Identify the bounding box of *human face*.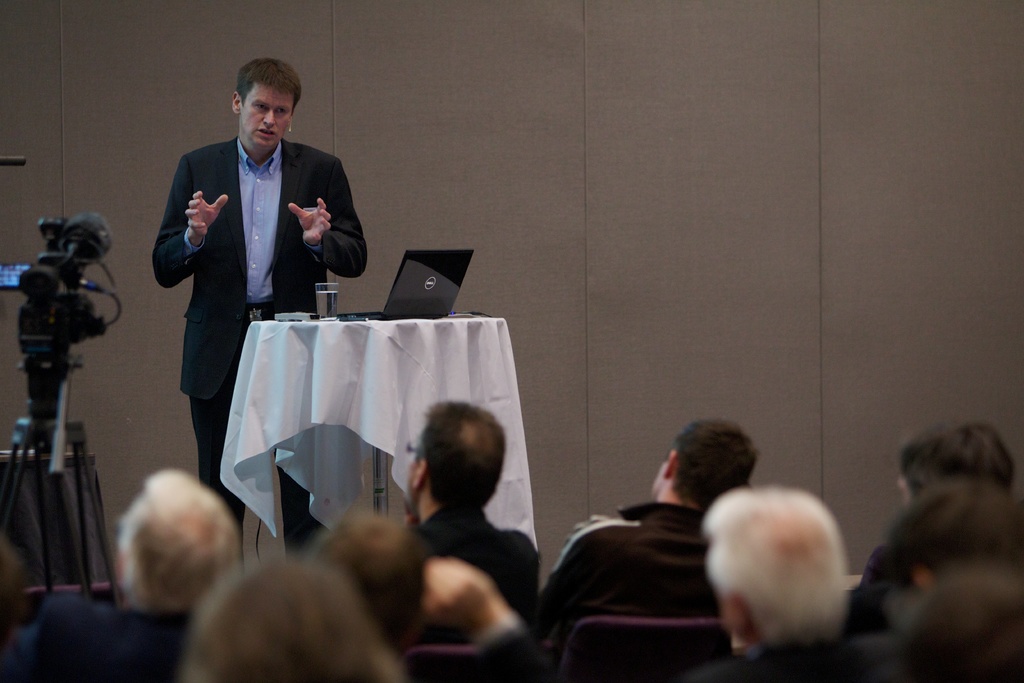
[left=239, top=81, right=292, bottom=148].
